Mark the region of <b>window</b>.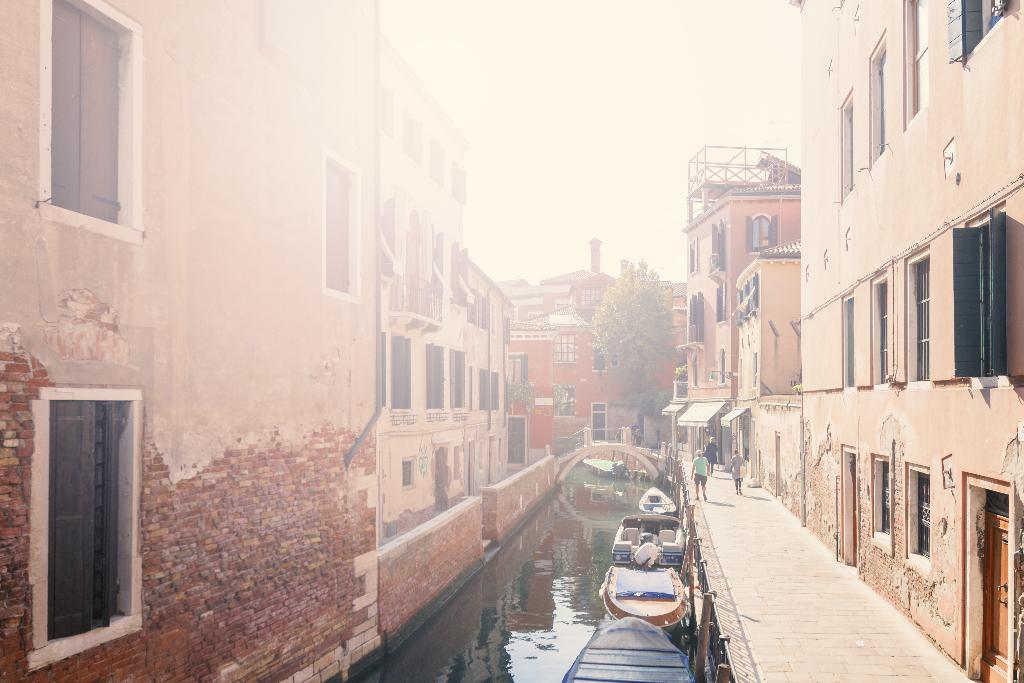
Region: region(836, 88, 861, 205).
